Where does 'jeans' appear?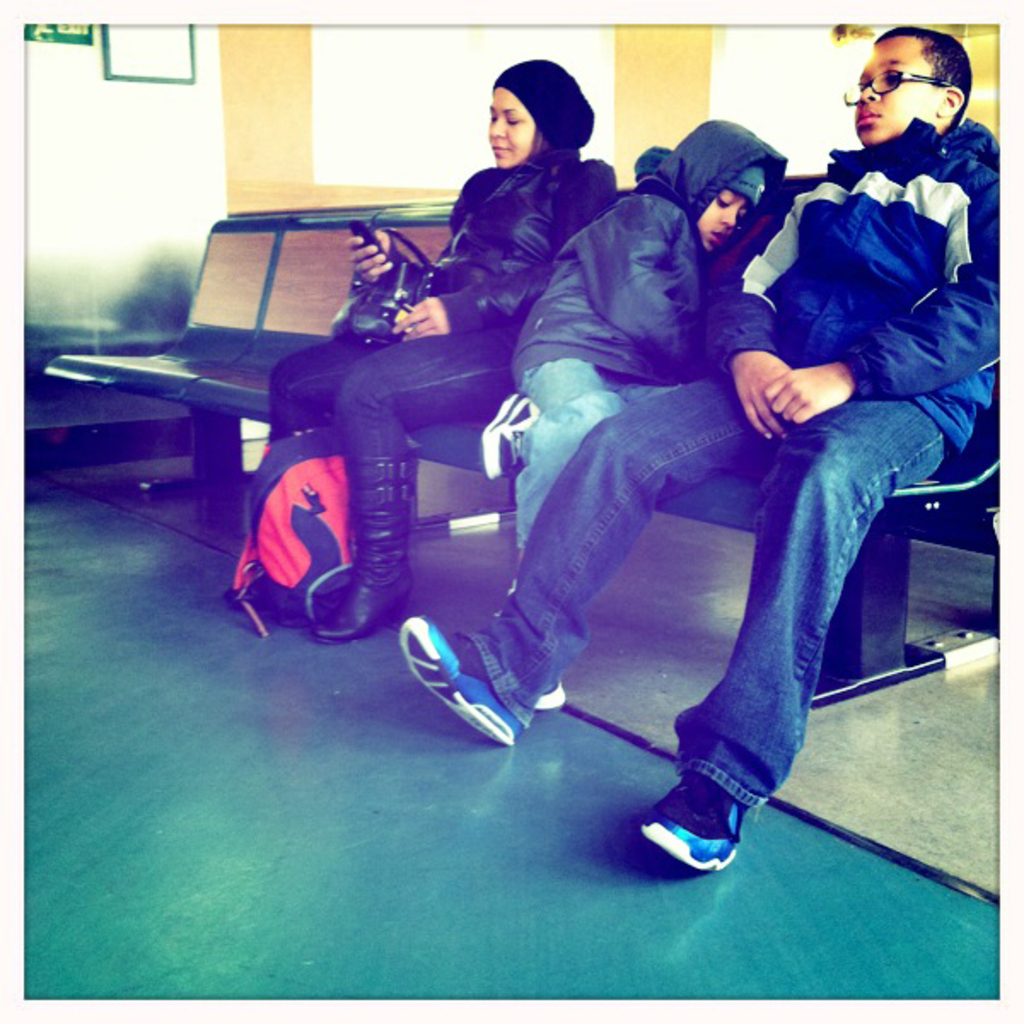
Appears at region(469, 374, 940, 811).
